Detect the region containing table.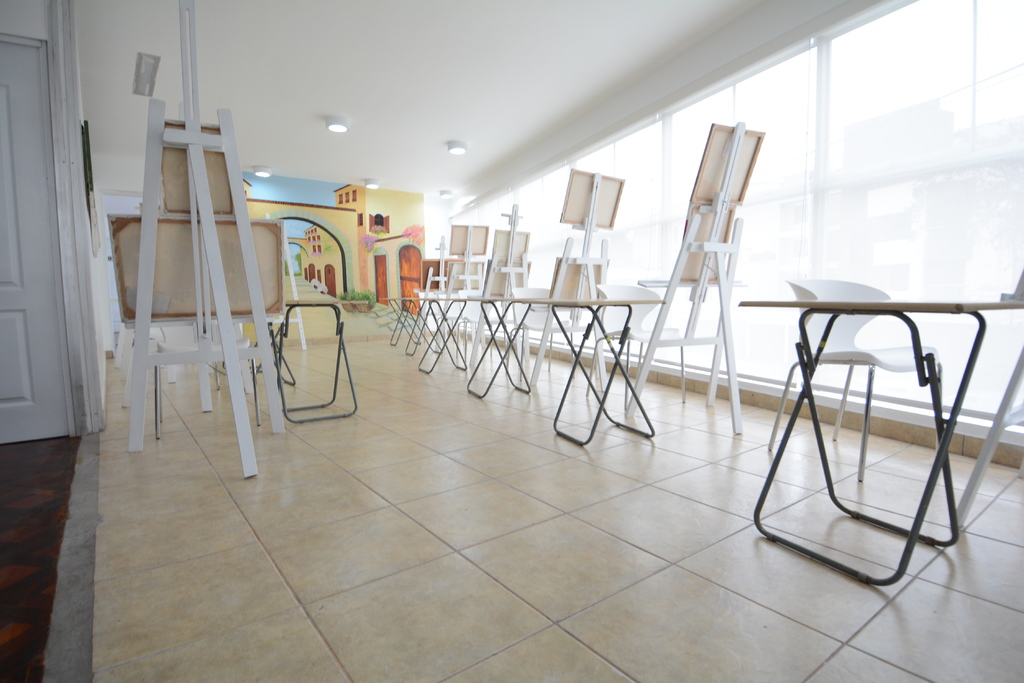
<bbox>414, 294, 471, 374</bbox>.
